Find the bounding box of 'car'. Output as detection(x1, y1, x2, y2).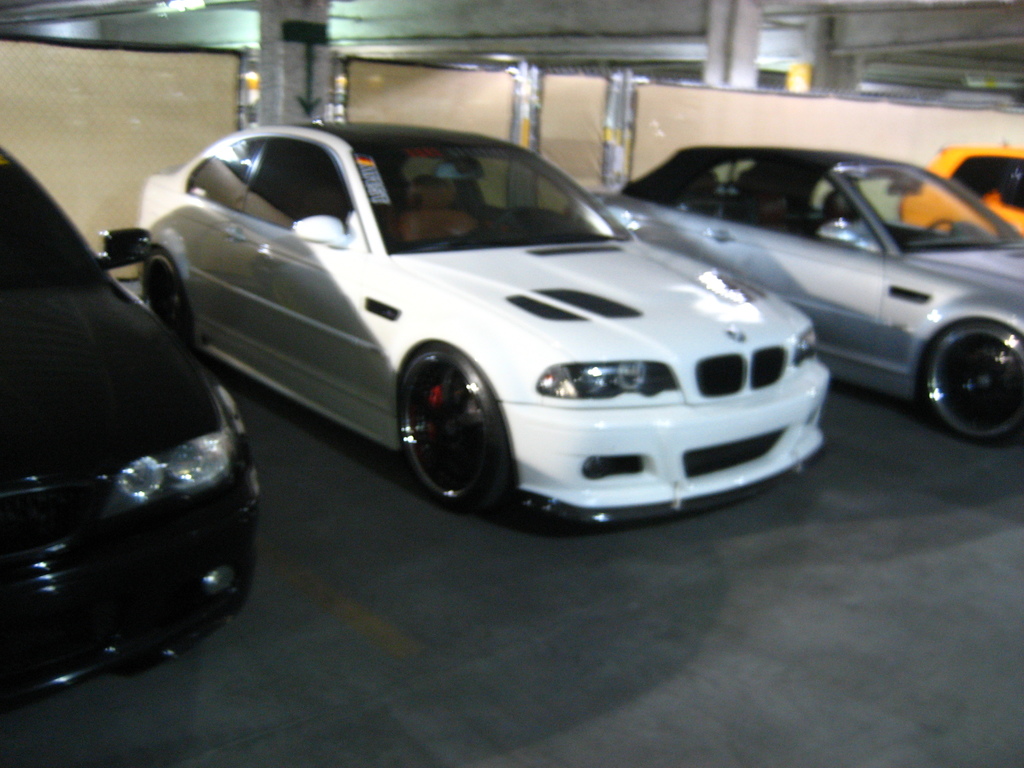
detection(0, 147, 260, 717).
